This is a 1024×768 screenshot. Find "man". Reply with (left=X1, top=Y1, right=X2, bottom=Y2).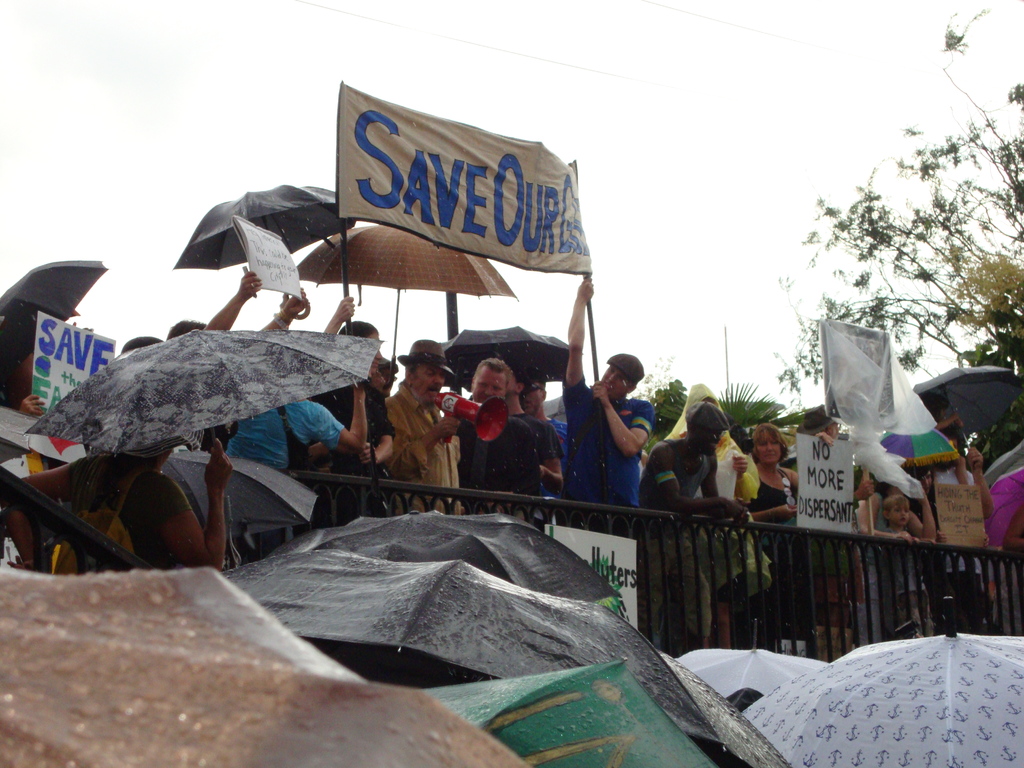
(left=934, top=430, right=996, bottom=634).
